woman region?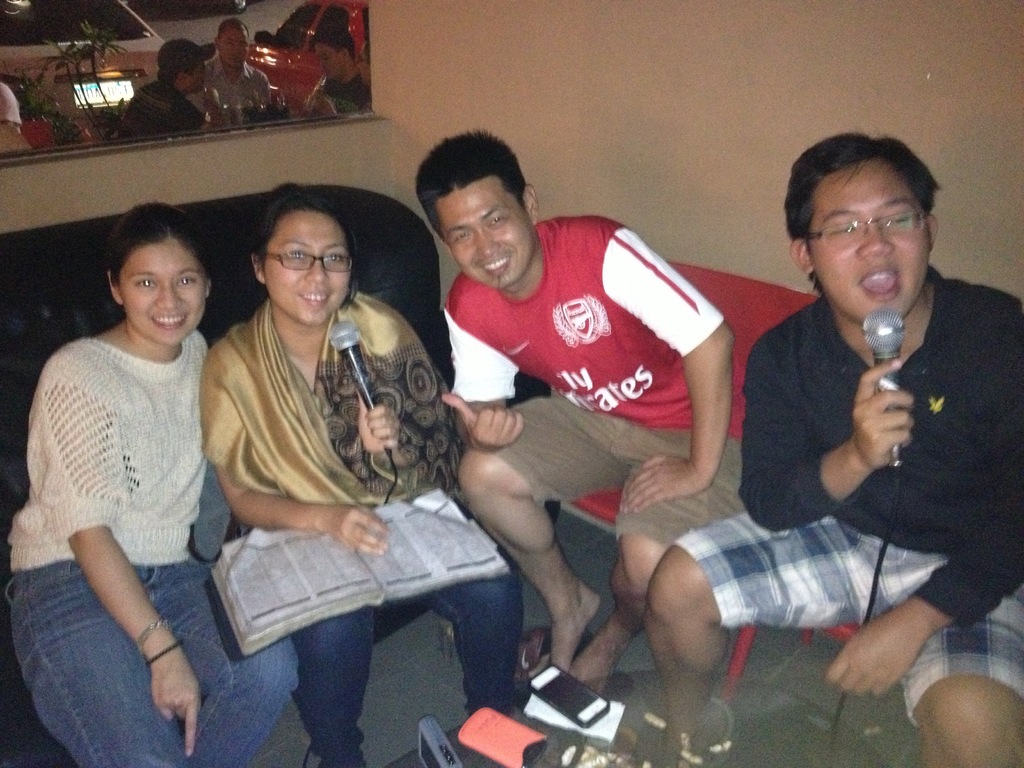
x1=22 y1=178 x2=242 y2=764
